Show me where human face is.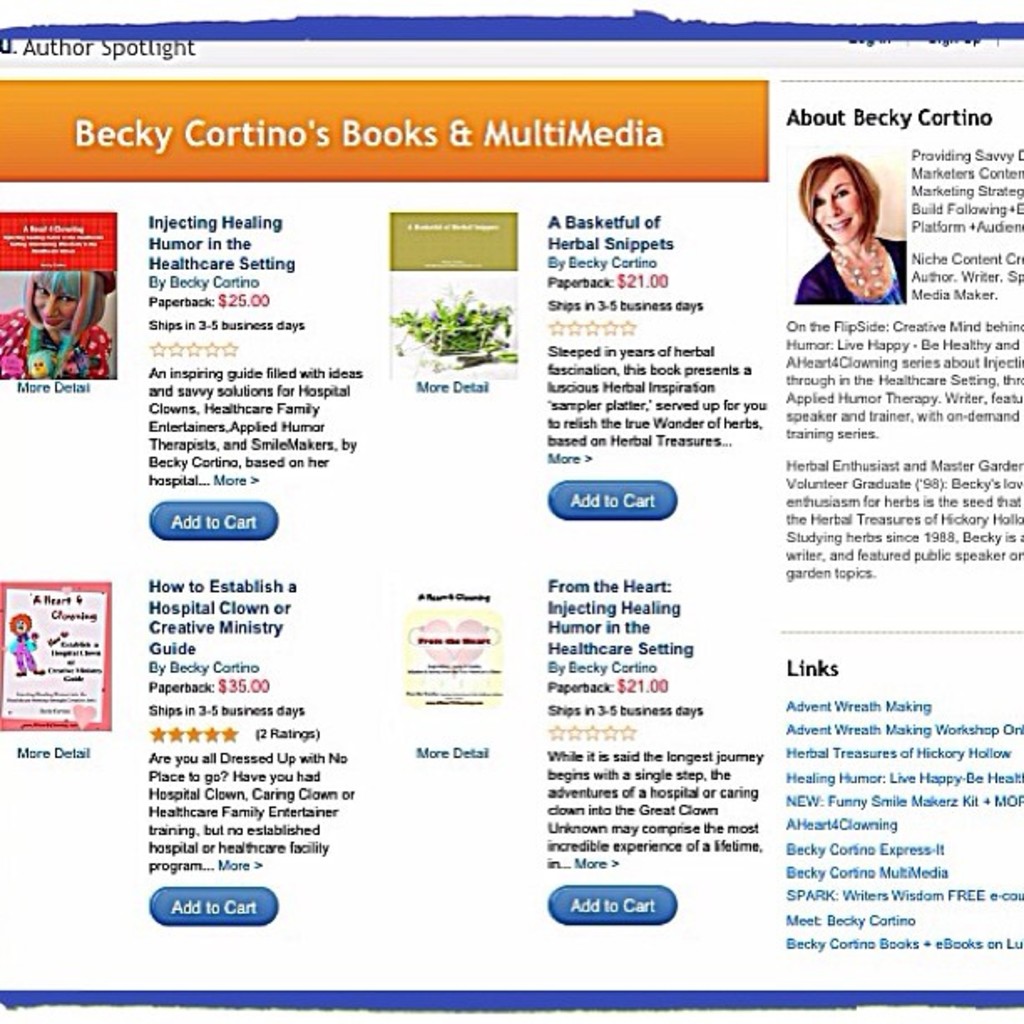
human face is at box(813, 164, 858, 241).
